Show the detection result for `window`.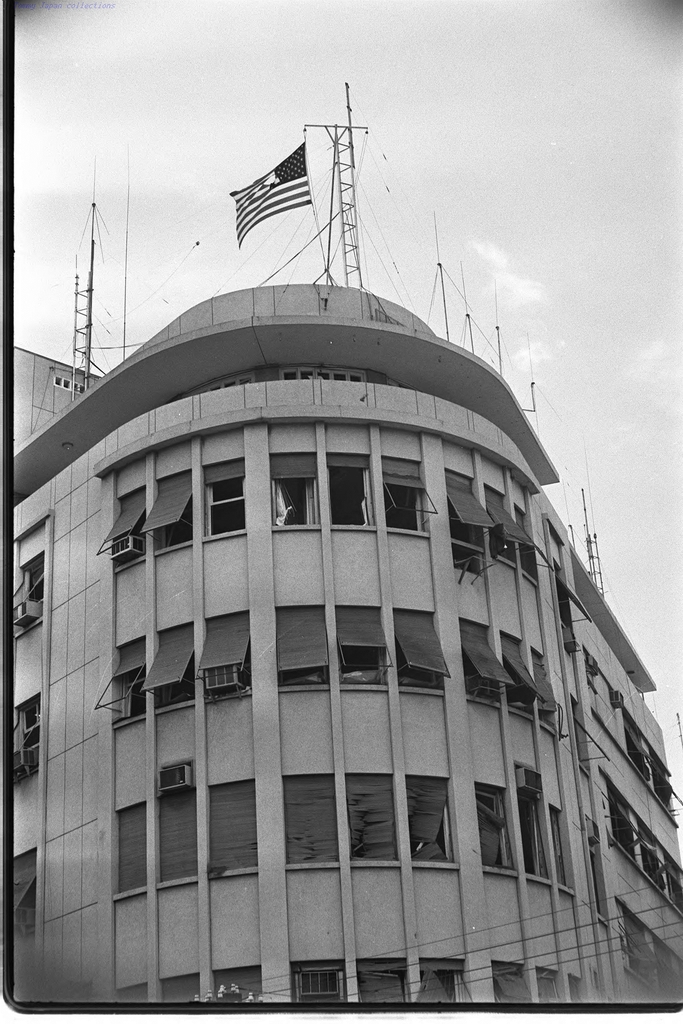
locate(482, 480, 516, 567).
